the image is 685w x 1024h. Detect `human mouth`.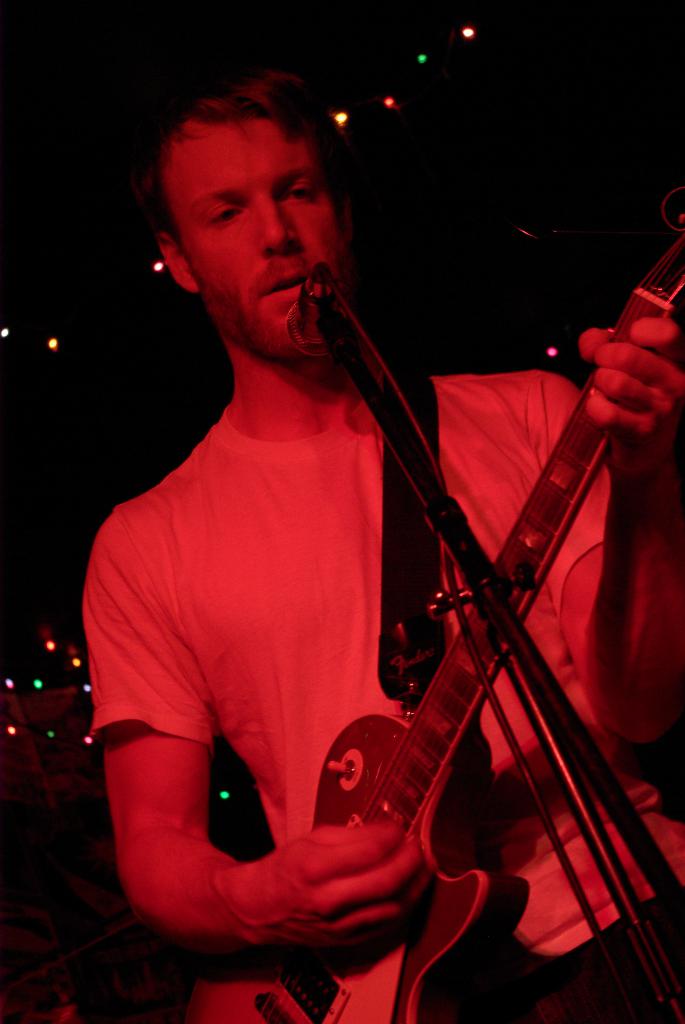
Detection: l=254, t=262, r=311, b=308.
